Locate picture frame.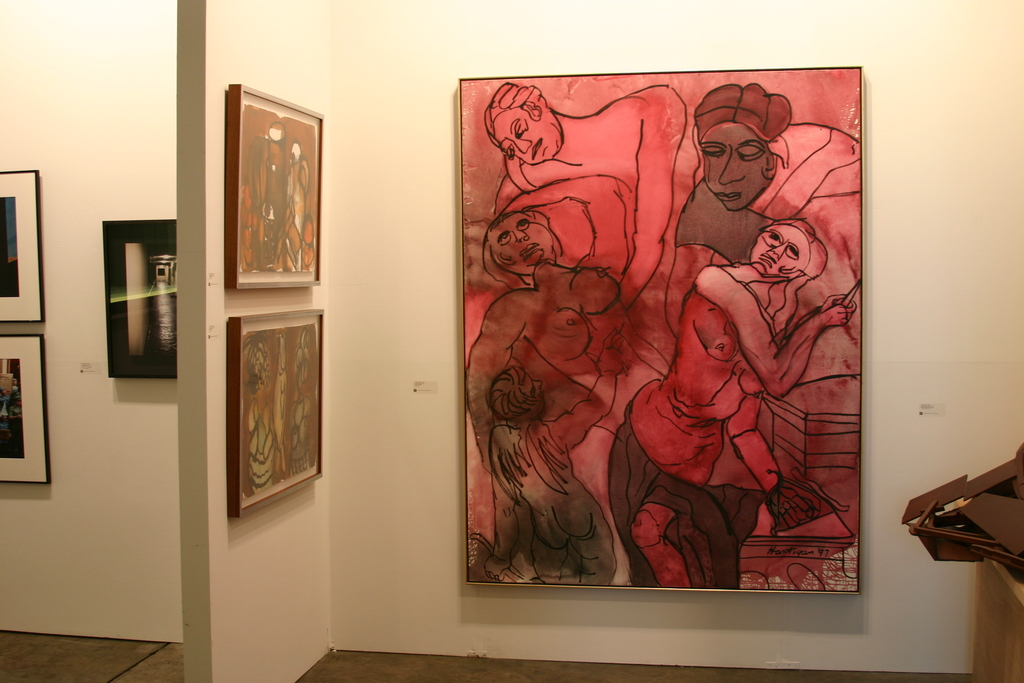
Bounding box: locate(0, 336, 57, 499).
